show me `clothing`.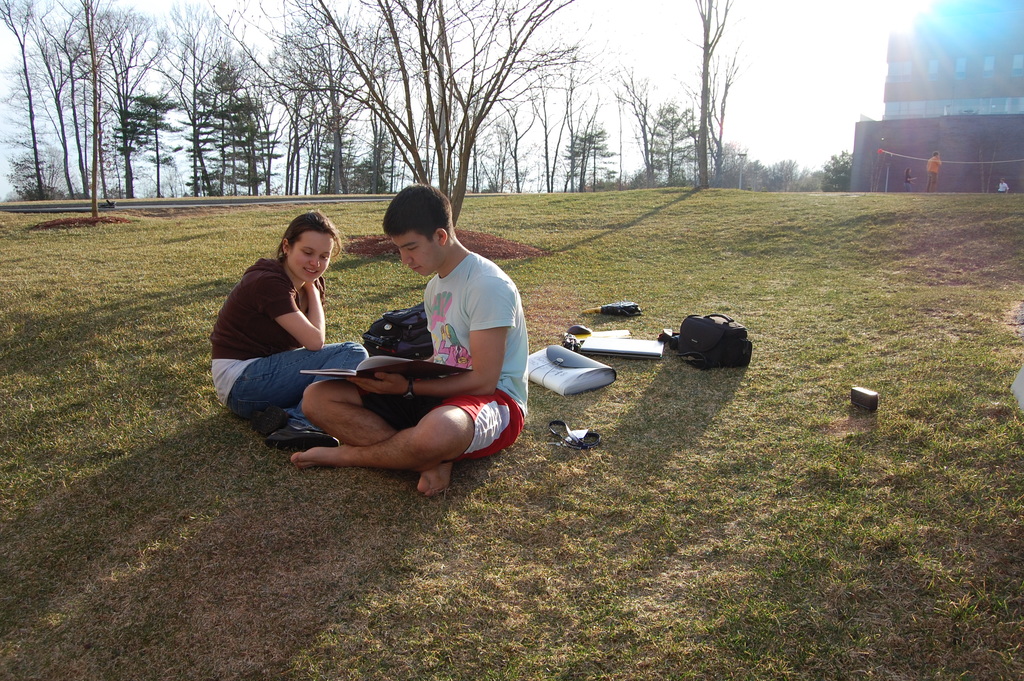
`clothing` is here: rect(372, 226, 529, 443).
